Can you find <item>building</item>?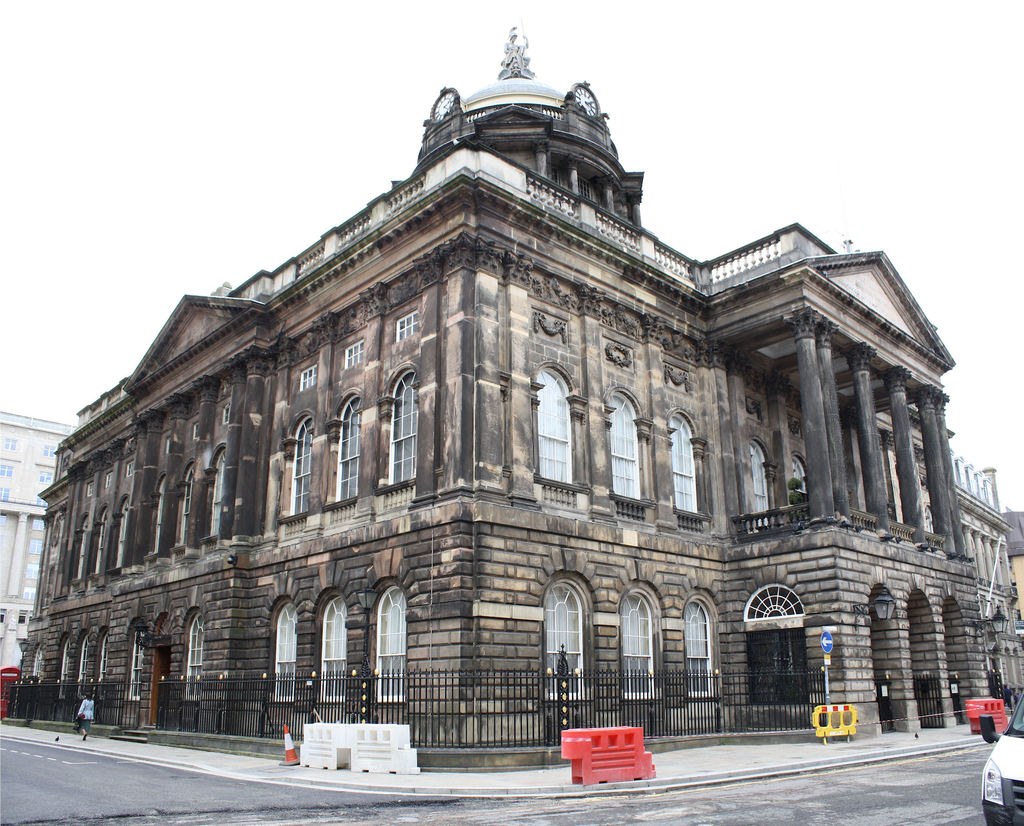
Yes, bounding box: detection(0, 409, 79, 681).
